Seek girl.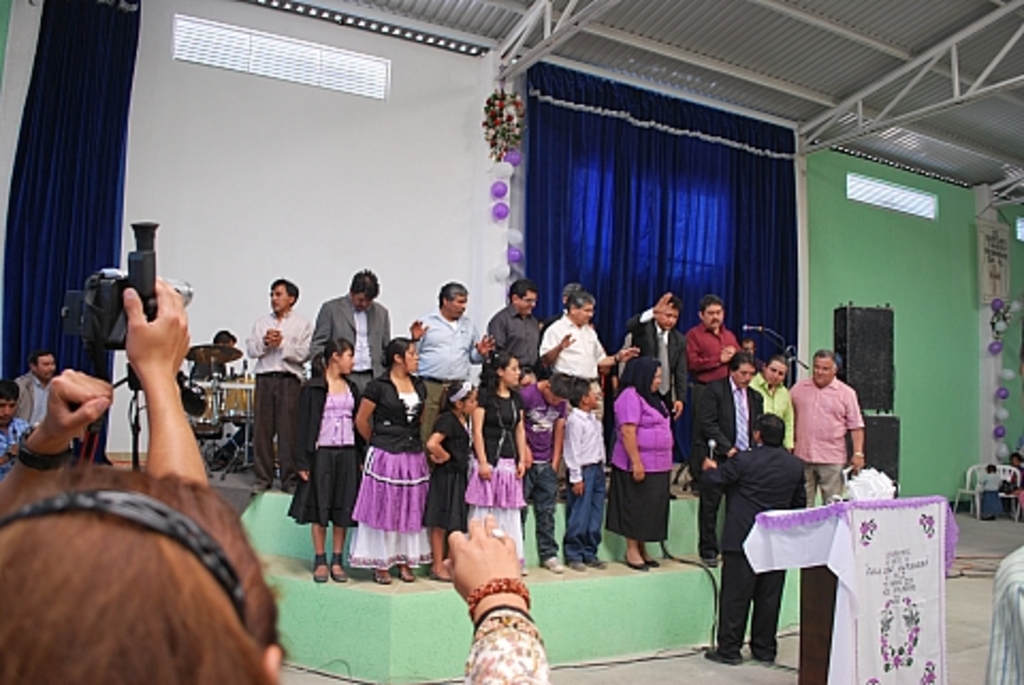
pyautogui.locateOnScreen(290, 339, 365, 593).
